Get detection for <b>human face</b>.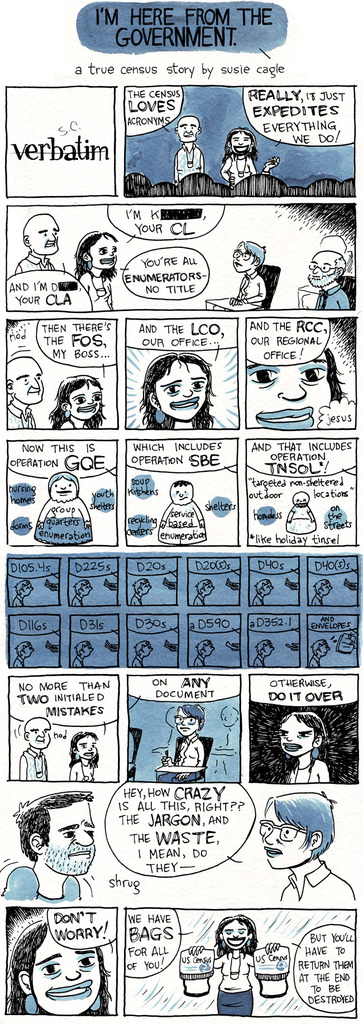
Detection: l=63, t=383, r=102, b=420.
